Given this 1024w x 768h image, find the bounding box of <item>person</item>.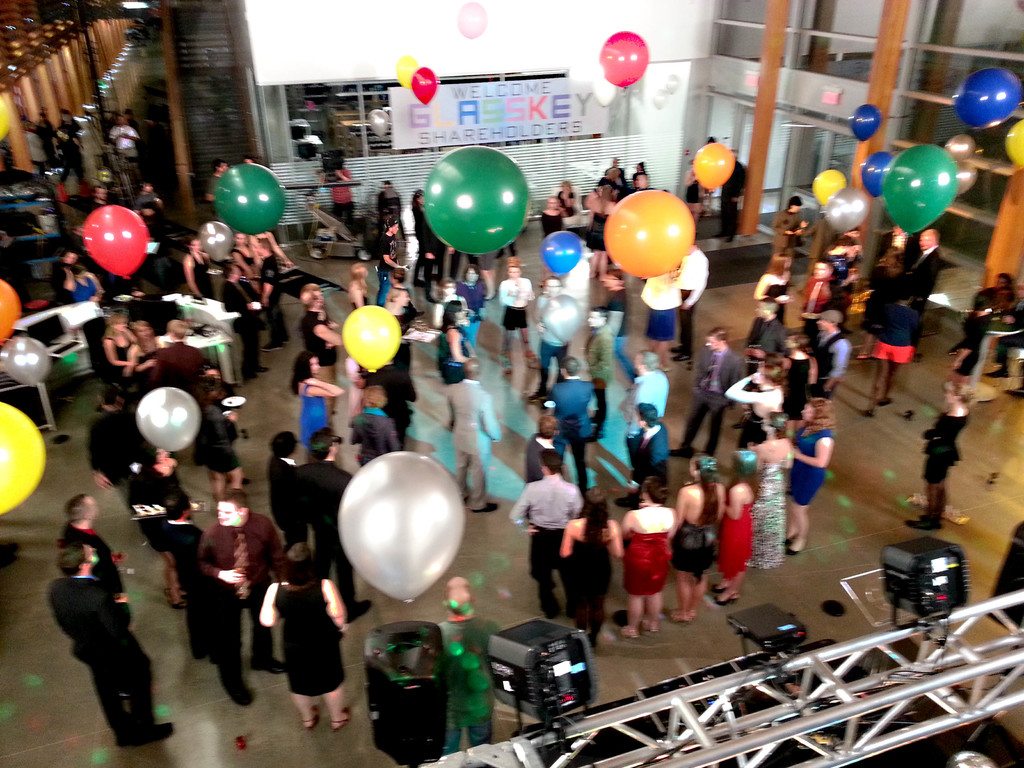
[left=449, top=362, right=500, bottom=503].
